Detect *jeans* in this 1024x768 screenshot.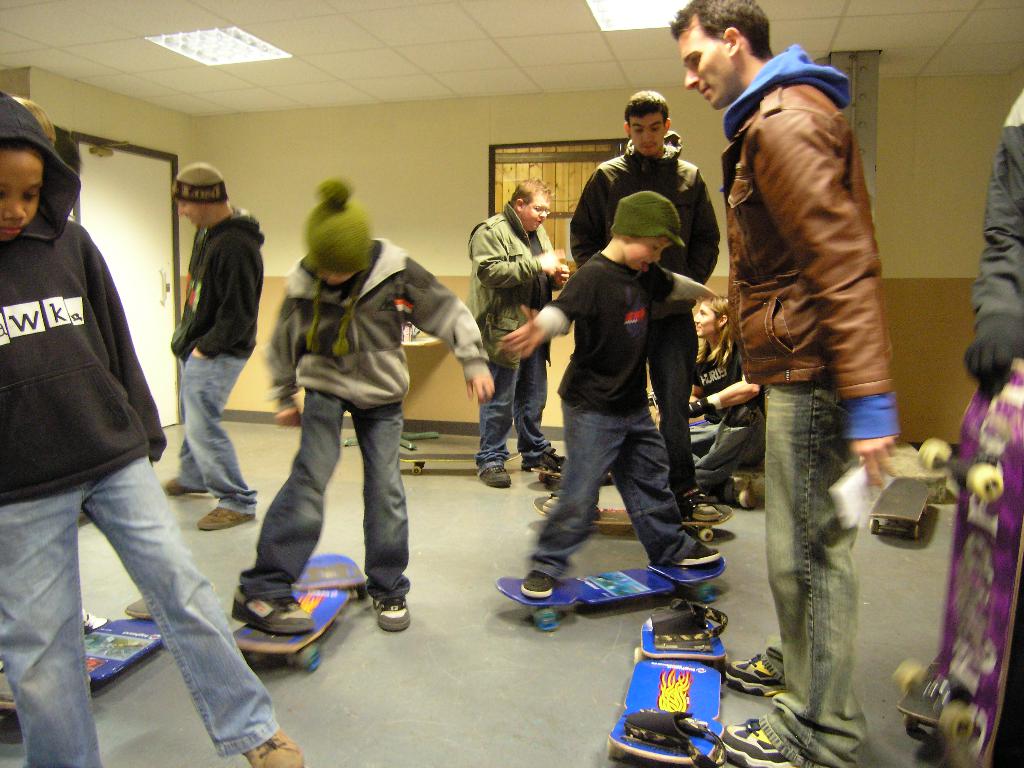
Detection: Rect(236, 388, 412, 600).
